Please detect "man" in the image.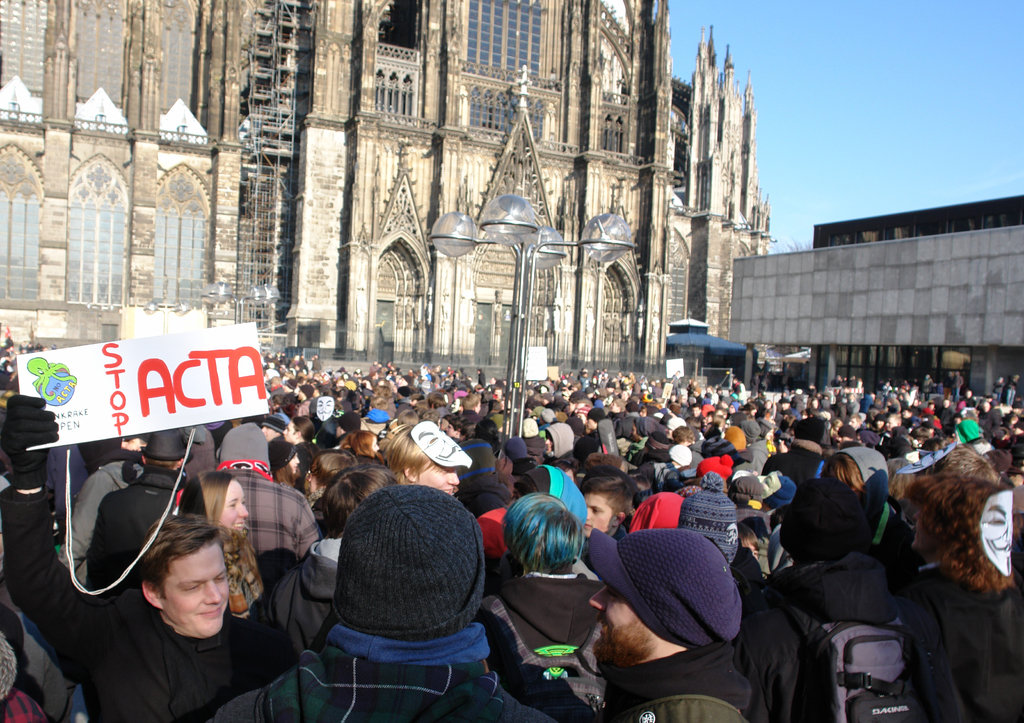
box(209, 481, 559, 722).
